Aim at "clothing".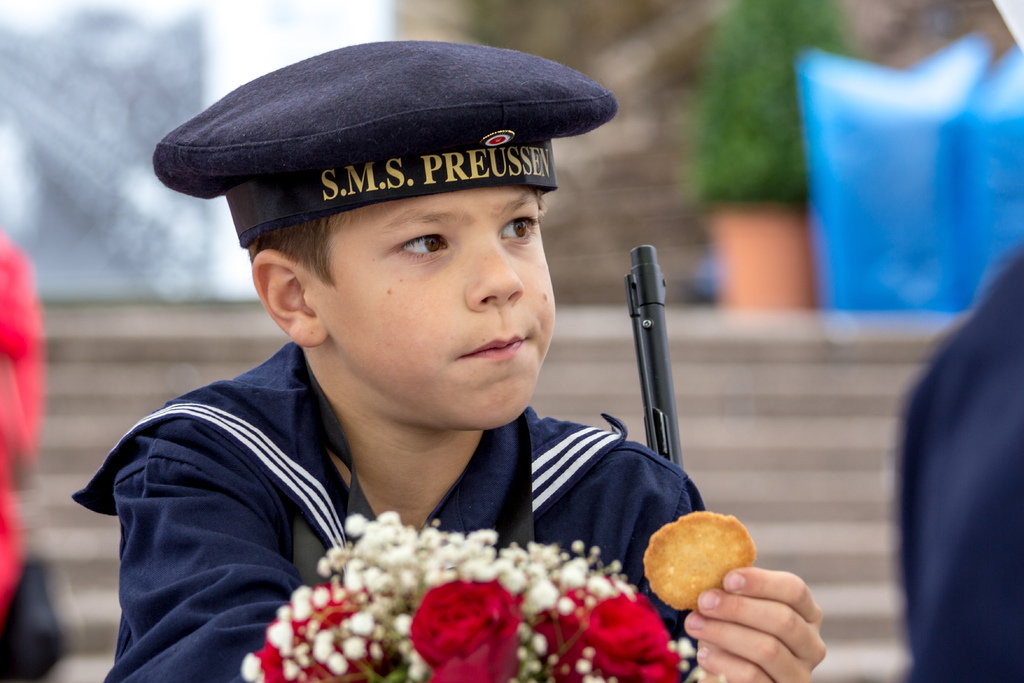
Aimed at <bbox>65, 322, 737, 643</bbox>.
